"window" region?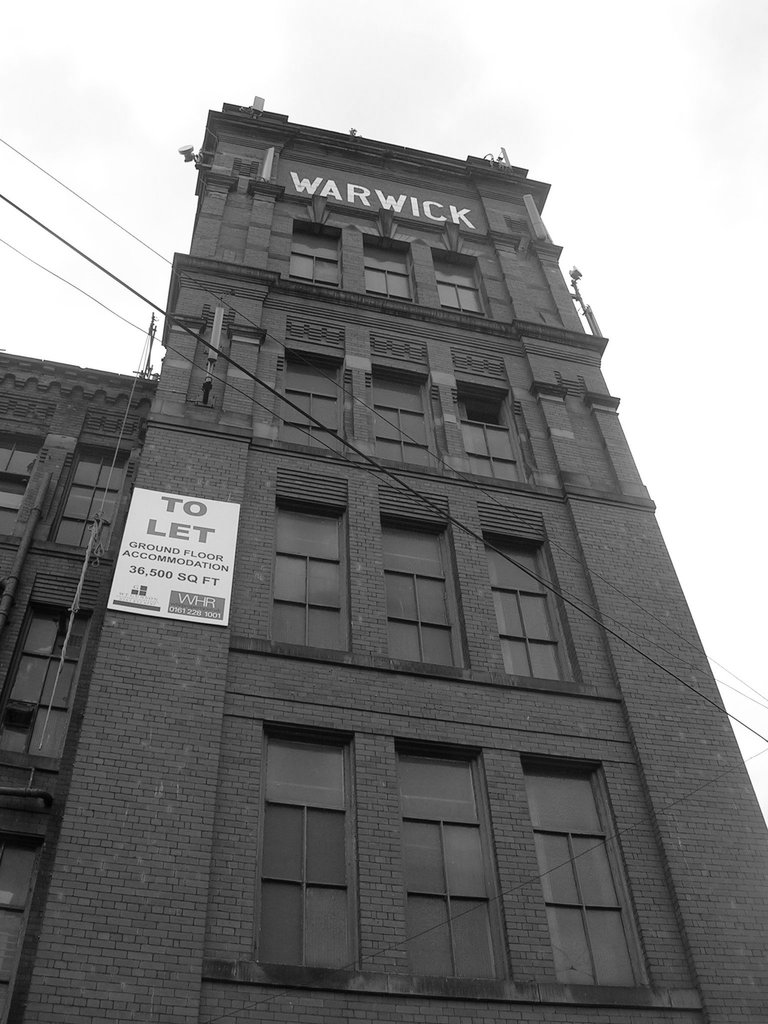
box(0, 606, 81, 755)
